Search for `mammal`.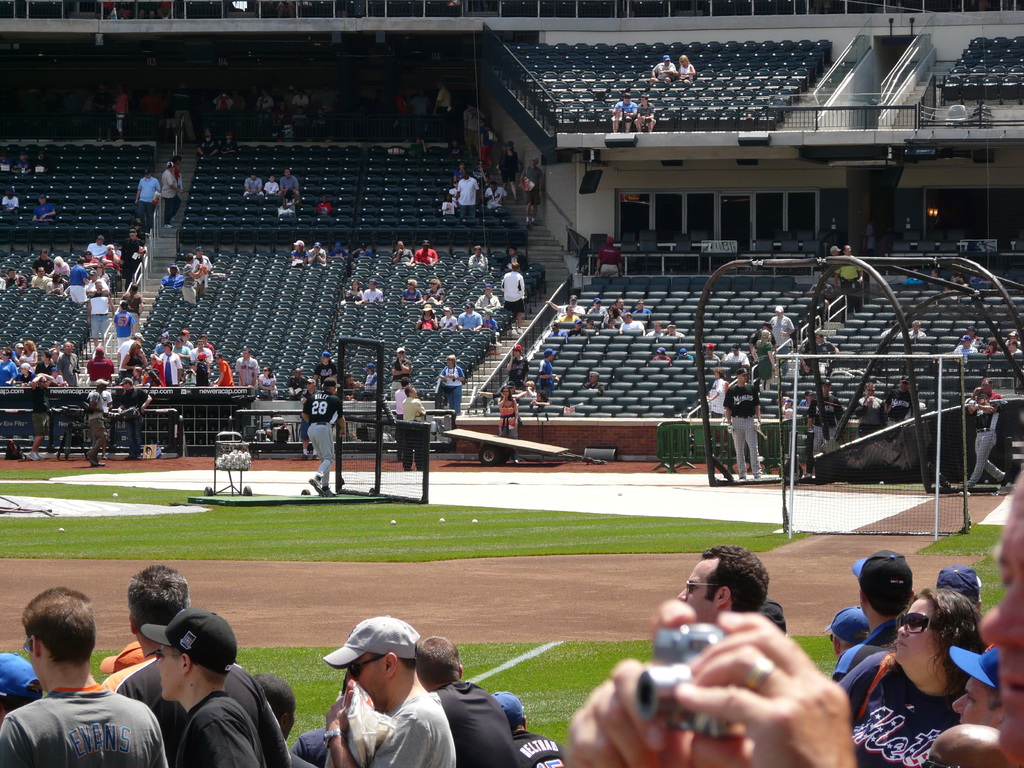
Found at l=502, t=262, r=524, b=334.
